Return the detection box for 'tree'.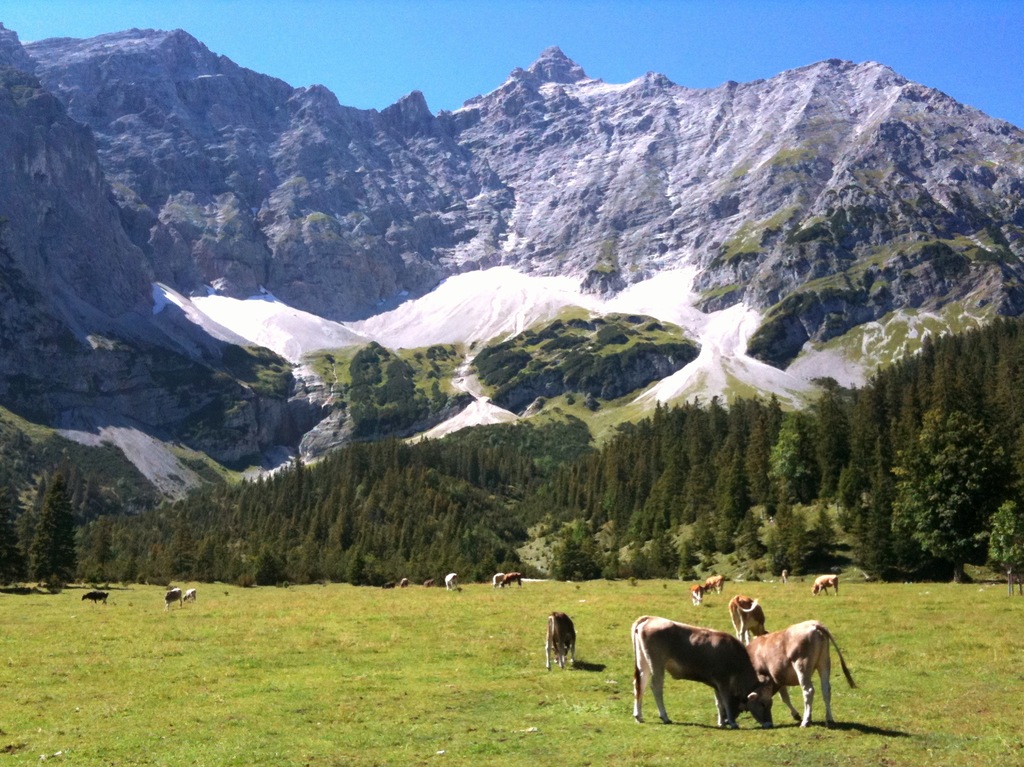
[892,404,1011,583].
